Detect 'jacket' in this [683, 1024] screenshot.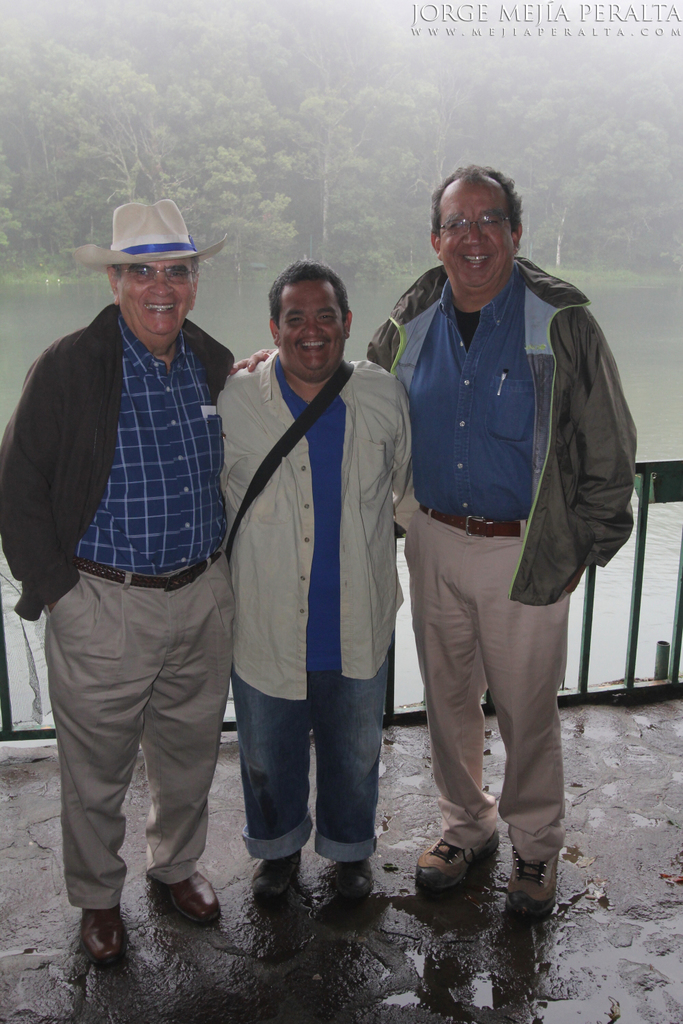
Detection: box=[370, 190, 642, 612].
